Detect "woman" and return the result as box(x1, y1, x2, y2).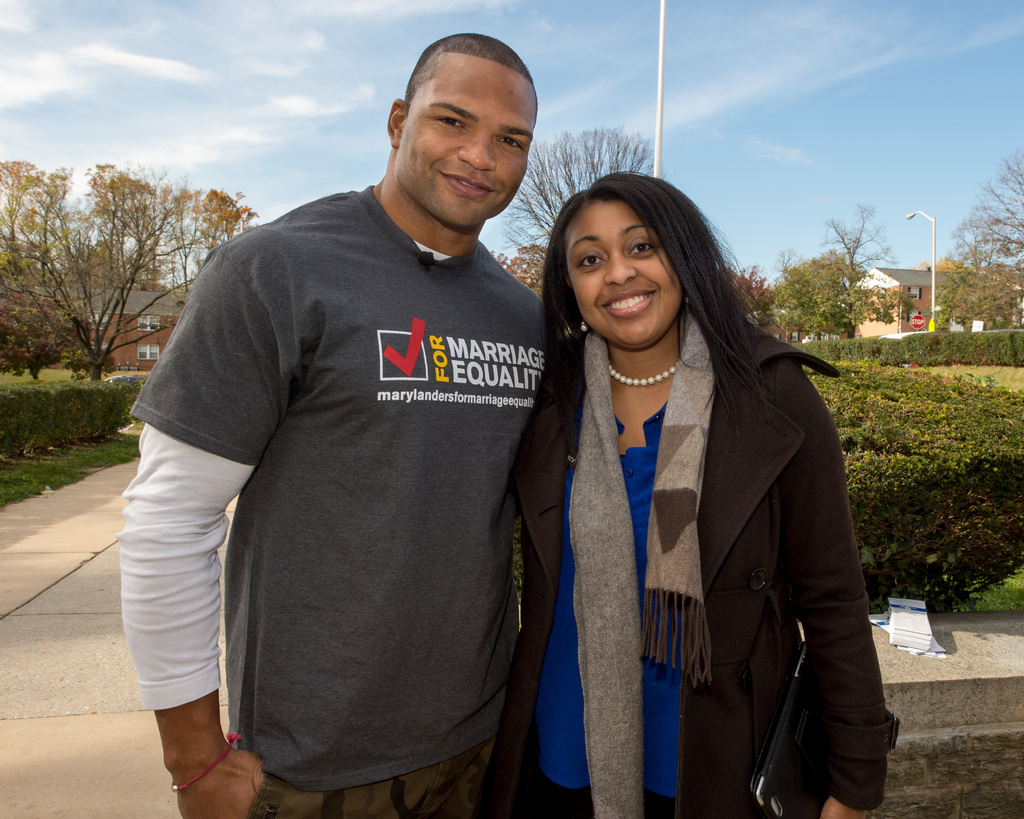
box(496, 164, 876, 818).
